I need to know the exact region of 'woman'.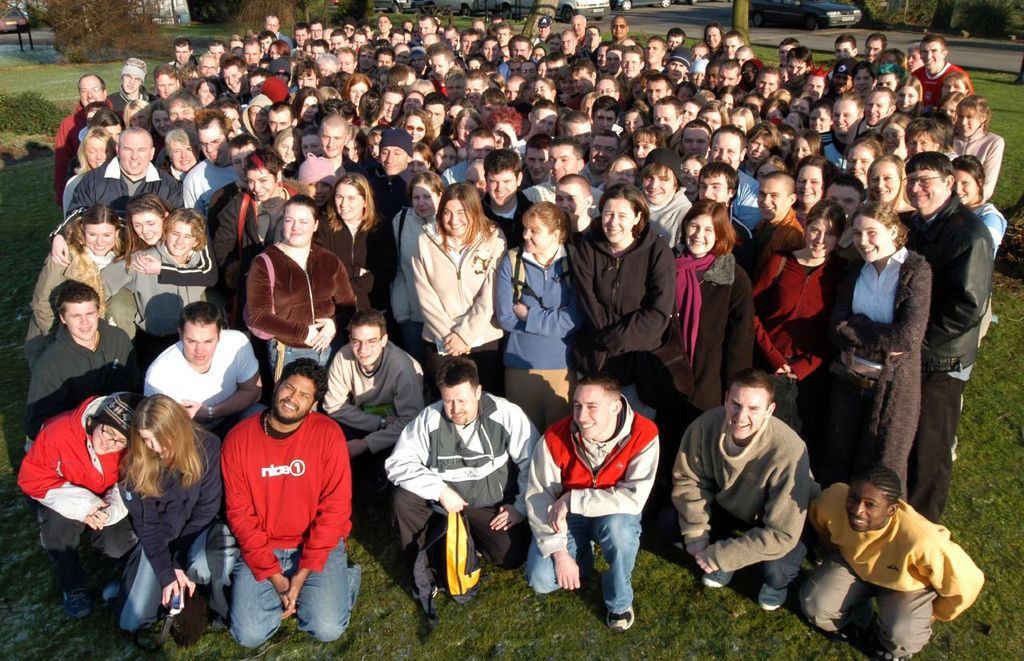
Region: region(245, 196, 362, 414).
